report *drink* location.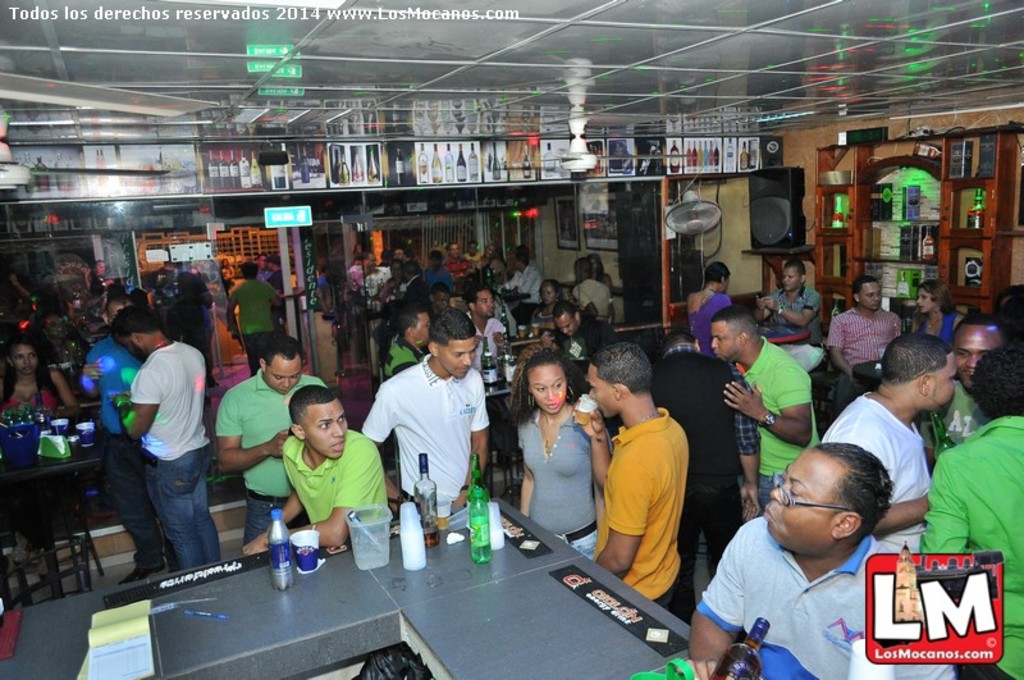
Report: <box>572,411,594,425</box>.
